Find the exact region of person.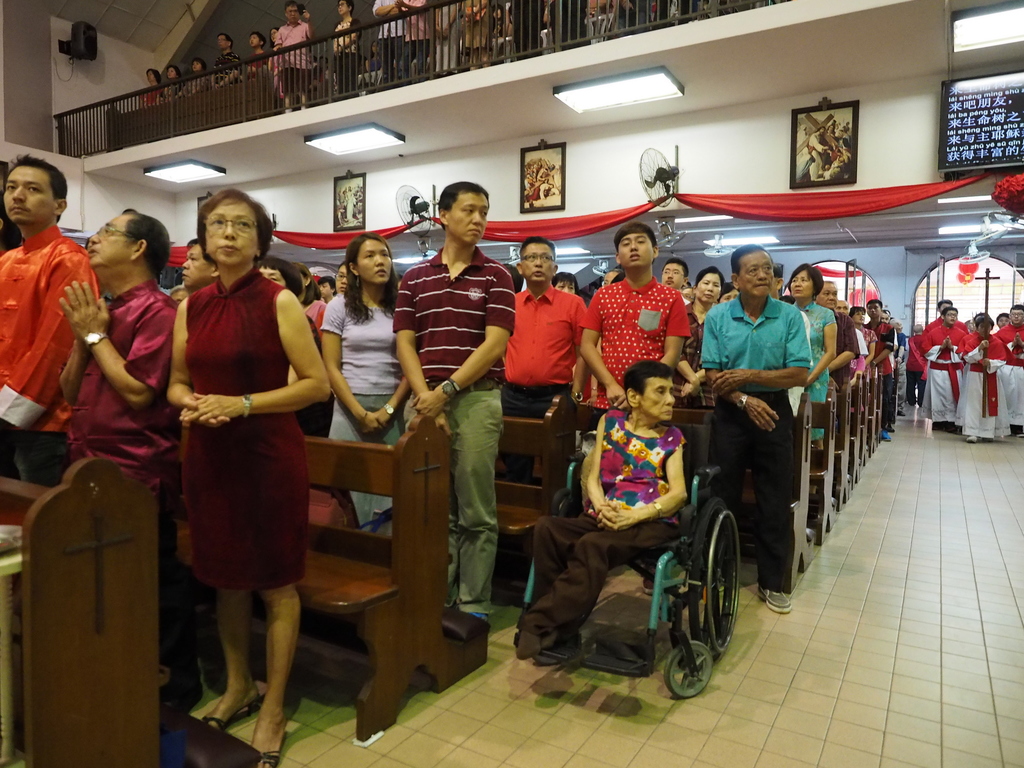
Exact region: left=268, top=1, right=319, bottom=113.
